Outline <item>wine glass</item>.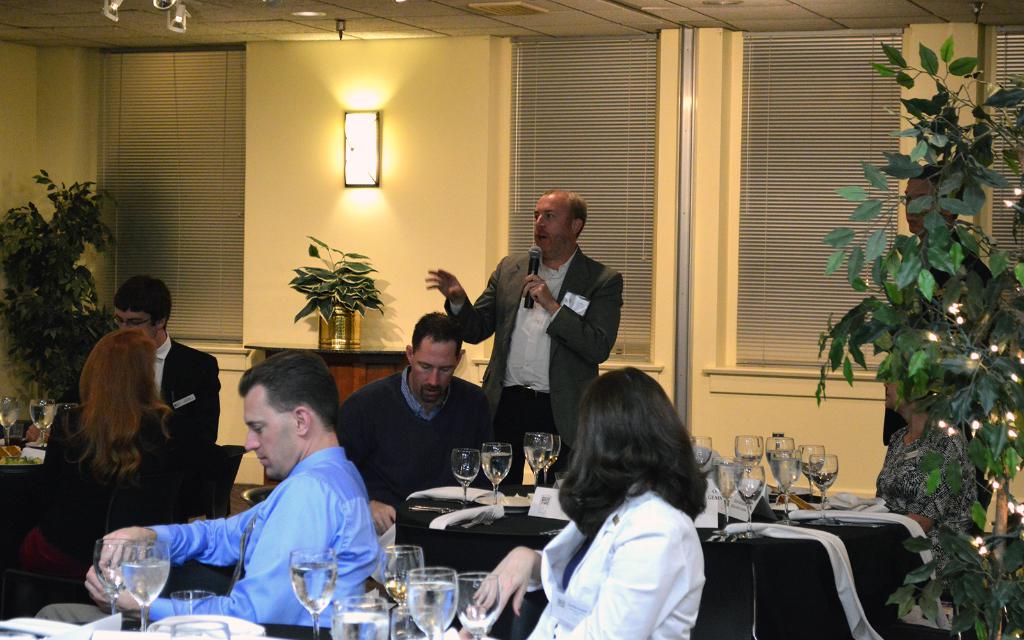
Outline: 378,545,420,639.
